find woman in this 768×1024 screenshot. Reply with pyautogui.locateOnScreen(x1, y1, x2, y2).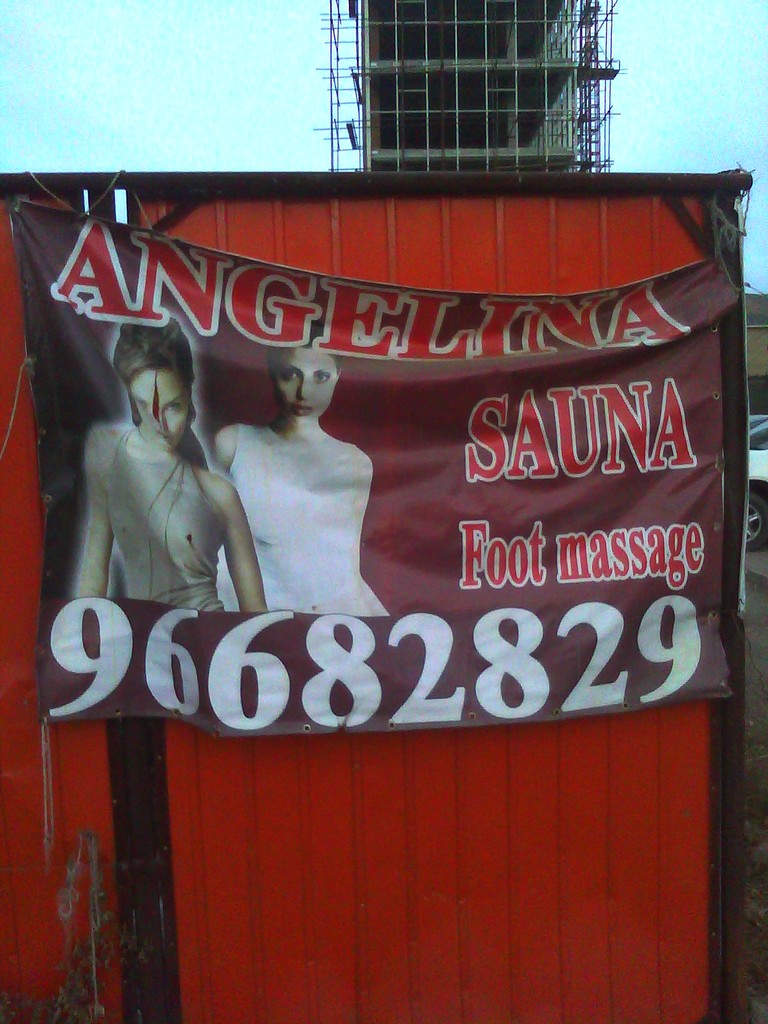
pyautogui.locateOnScreen(203, 311, 390, 613).
